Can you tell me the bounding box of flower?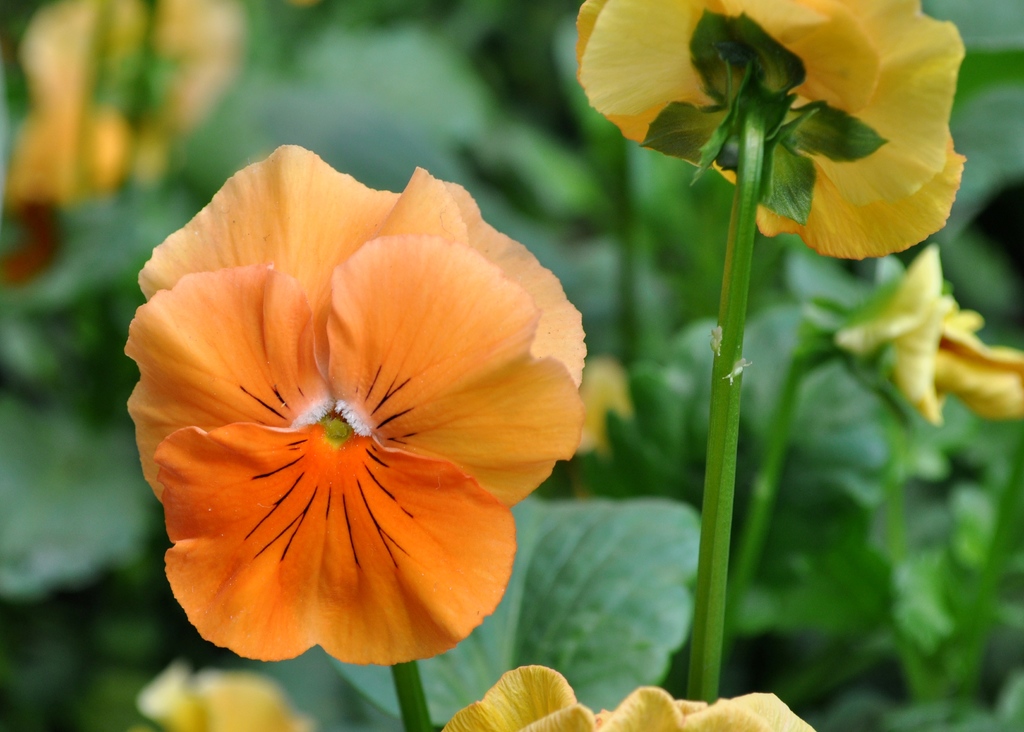
locate(438, 665, 814, 731).
